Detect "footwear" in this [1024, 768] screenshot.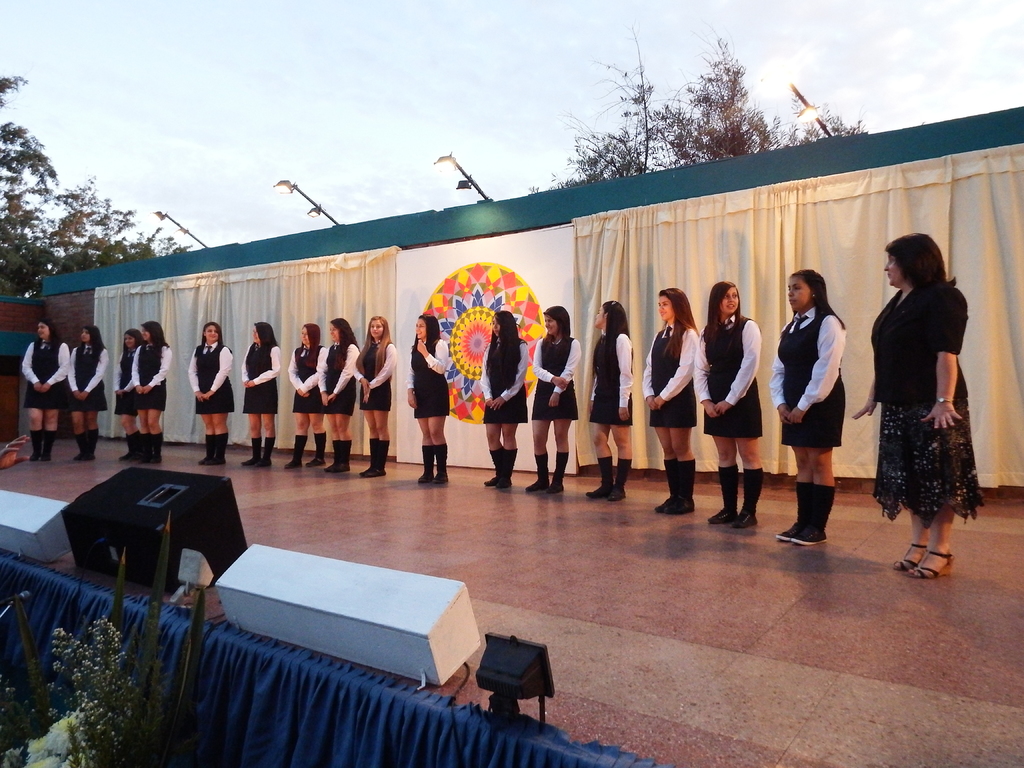
Detection: (502, 447, 518, 493).
